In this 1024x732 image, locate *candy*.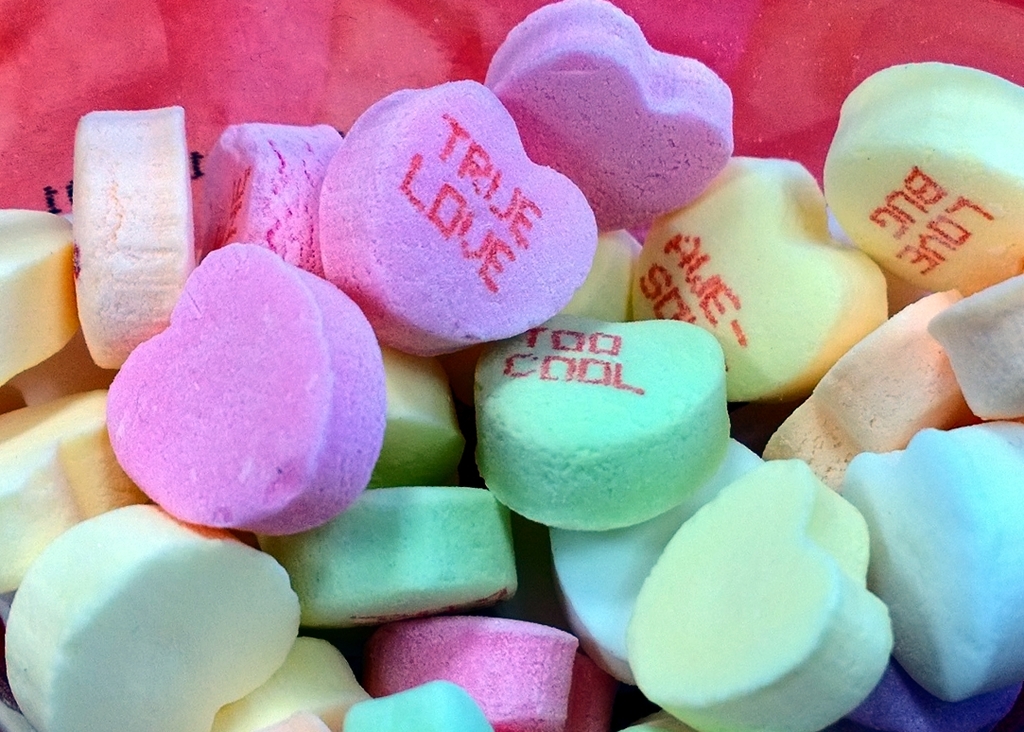
Bounding box: bbox(758, 278, 971, 485).
